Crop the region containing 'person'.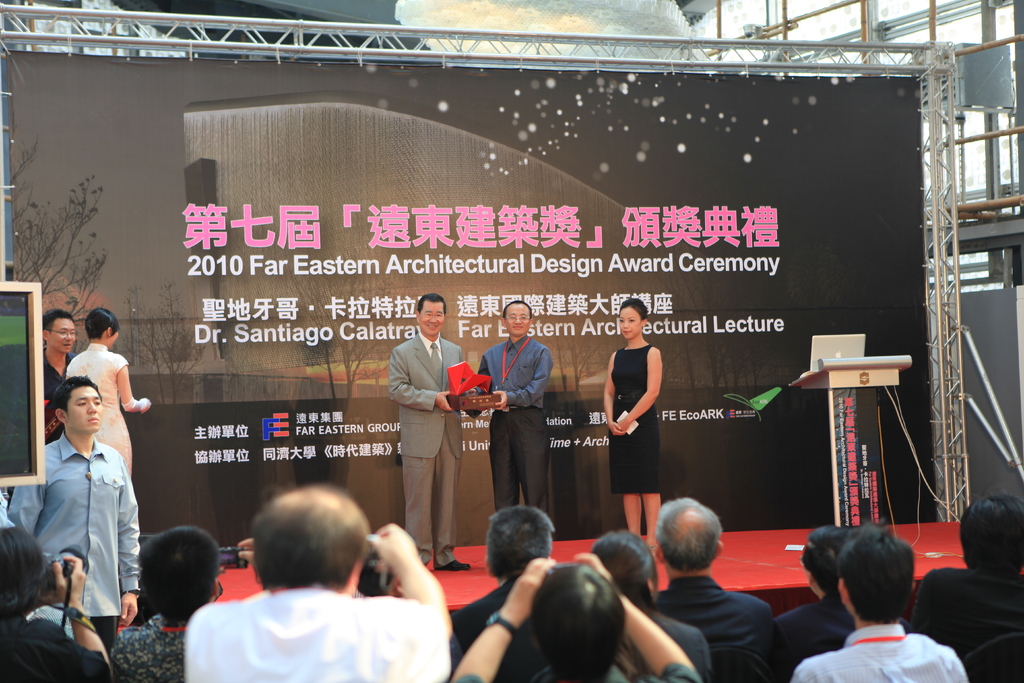
Crop region: box=[603, 296, 662, 546].
